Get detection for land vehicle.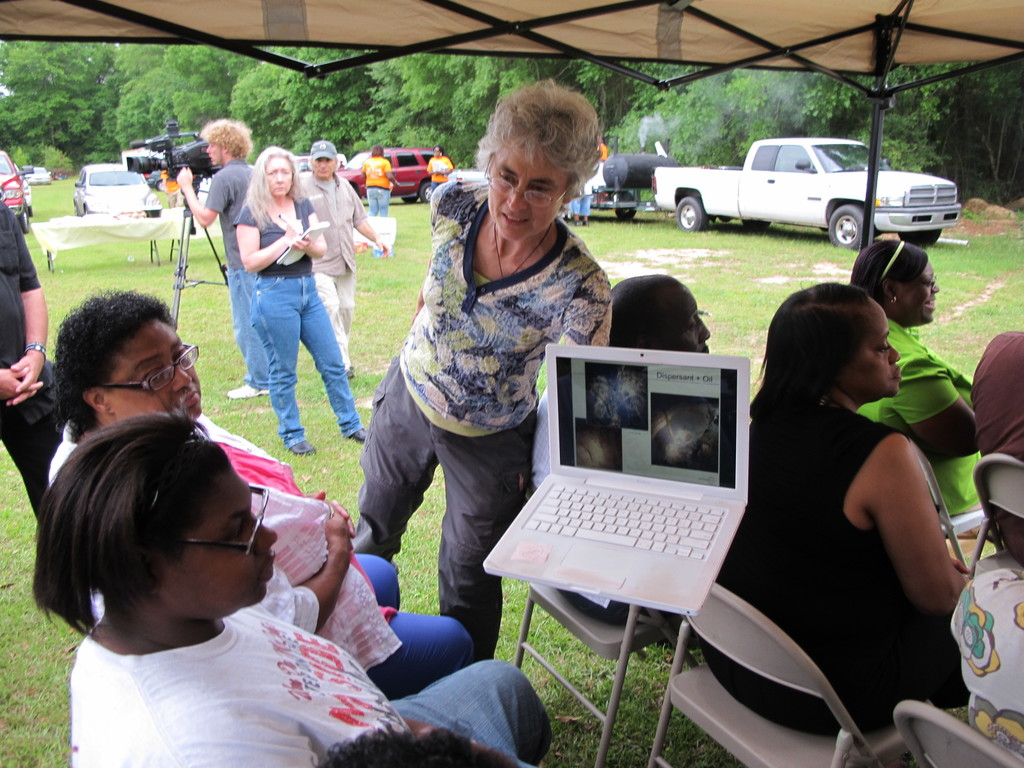
Detection: bbox(28, 168, 51, 181).
